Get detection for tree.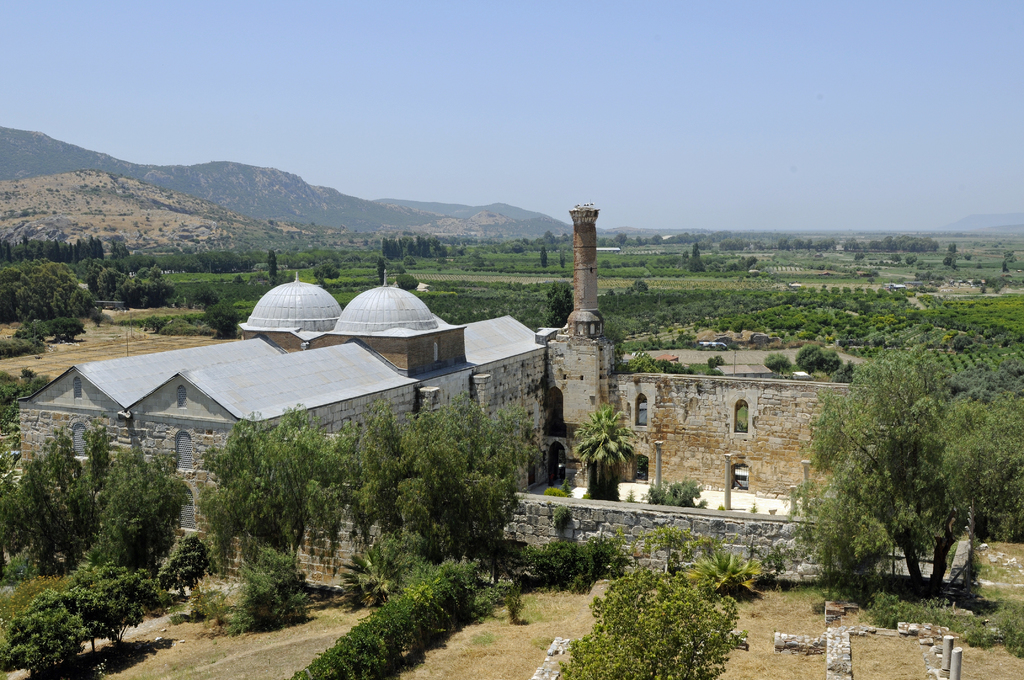
Detection: 767,352,795,372.
